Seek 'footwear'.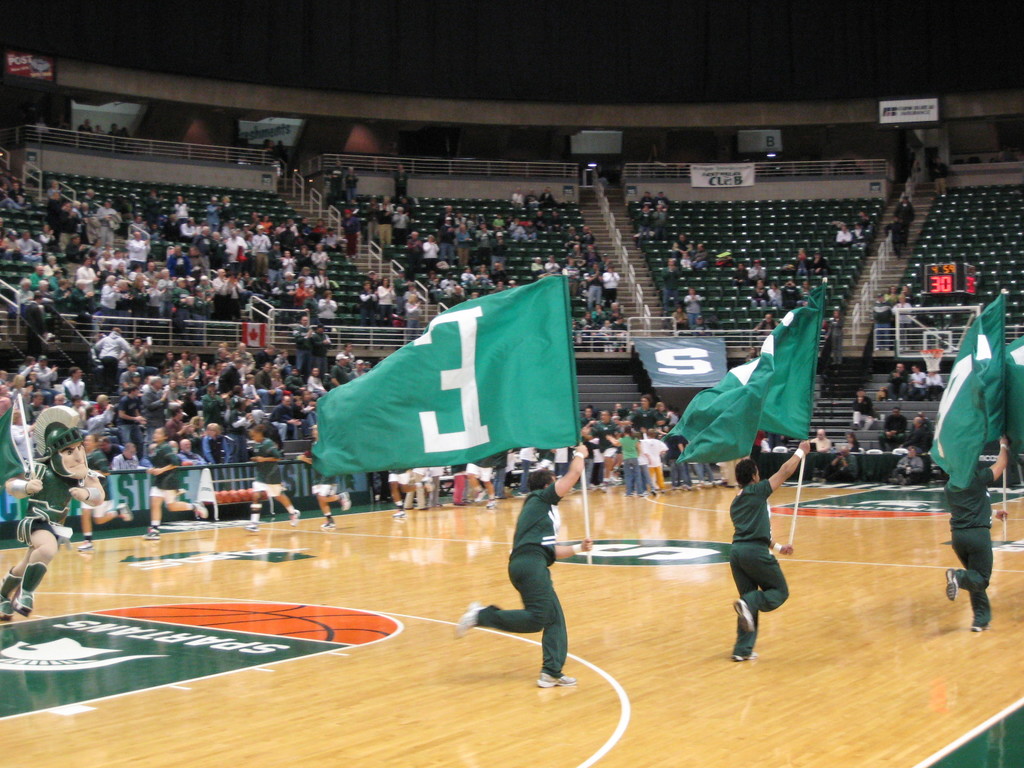
rect(972, 625, 980, 637).
